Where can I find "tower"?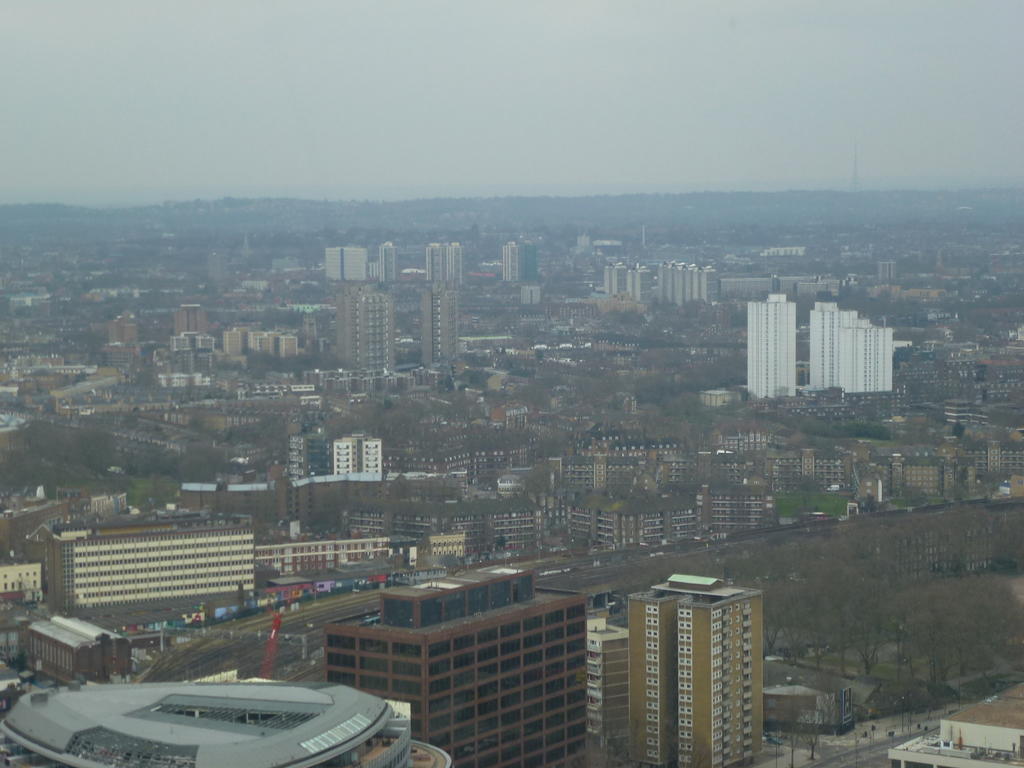
You can find it at {"left": 380, "top": 241, "right": 395, "bottom": 275}.
